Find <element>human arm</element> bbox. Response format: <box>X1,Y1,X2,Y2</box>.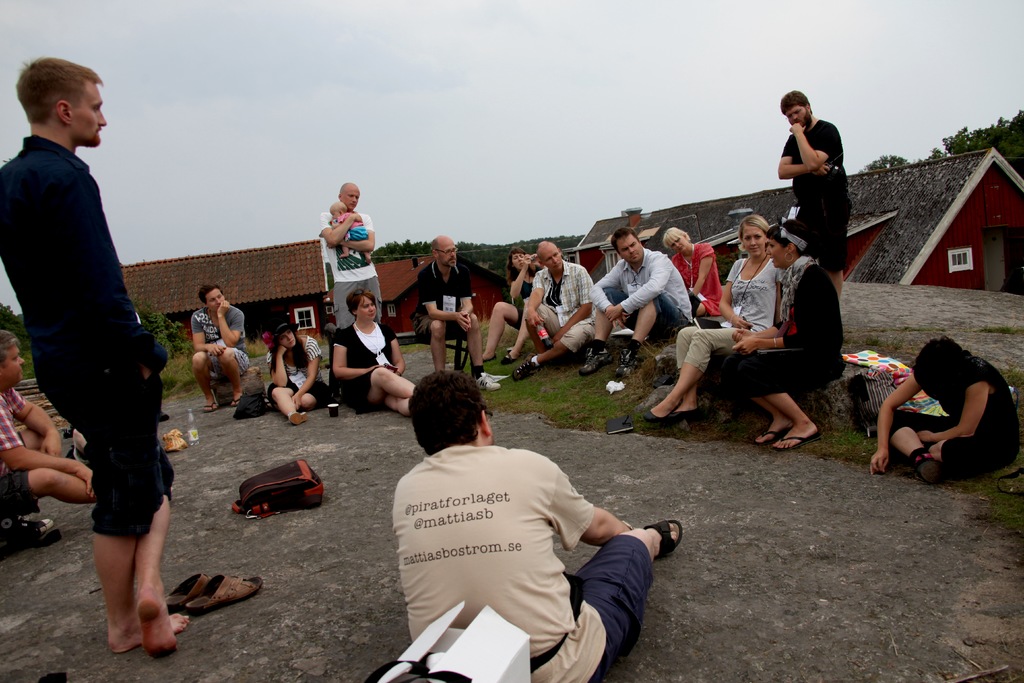
<box>216,298,250,349</box>.
